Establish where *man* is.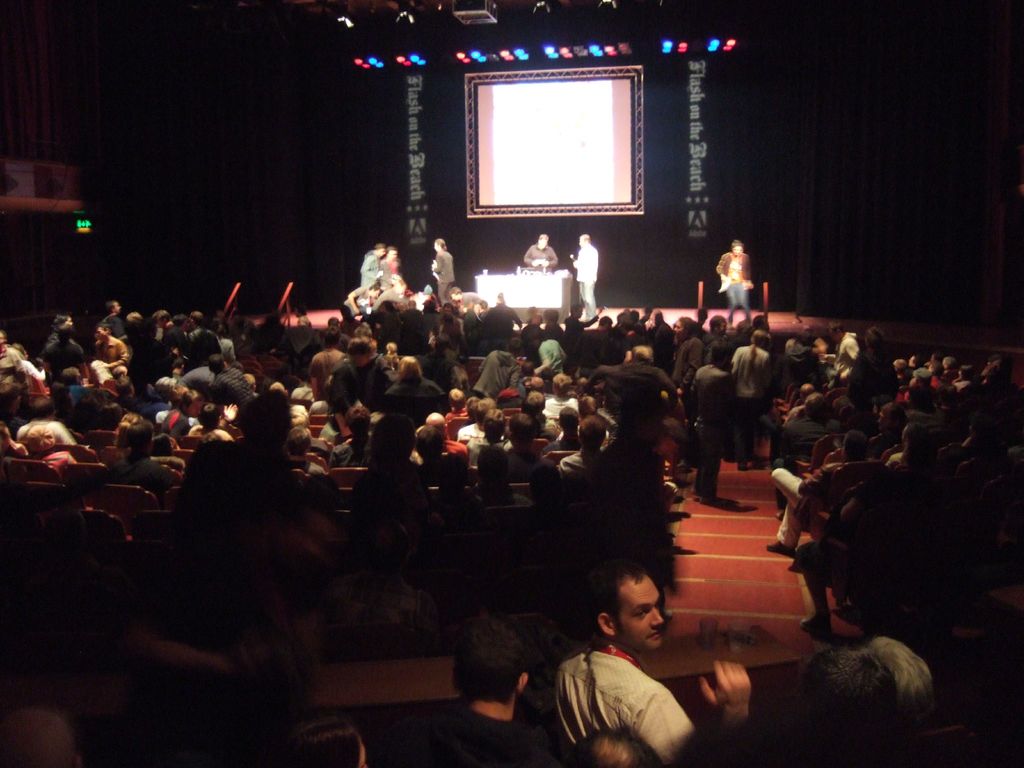
Established at box=[521, 234, 559, 276].
